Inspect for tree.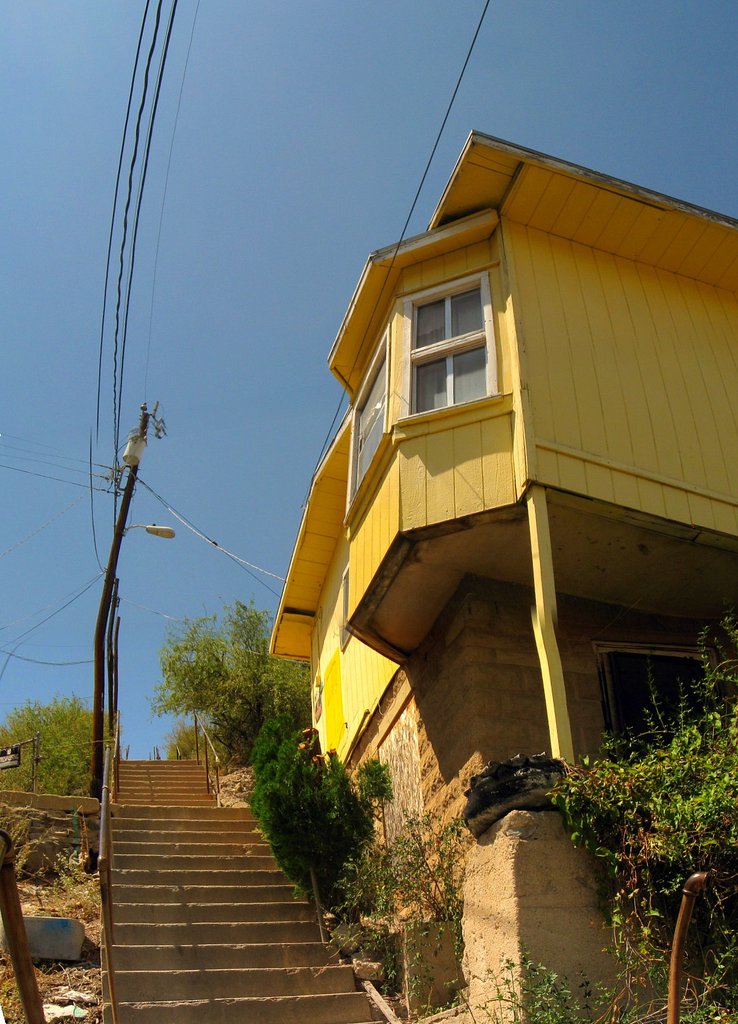
Inspection: Rect(0, 693, 104, 803).
